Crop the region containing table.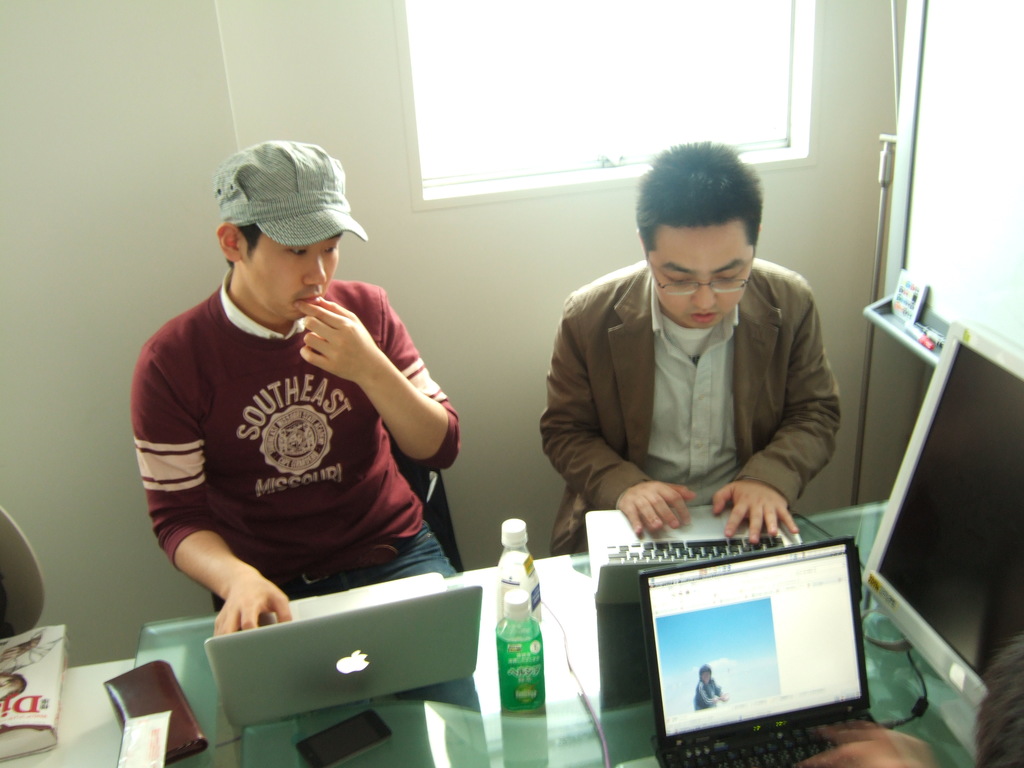
Crop region: x1=0 y1=497 x2=980 y2=767.
